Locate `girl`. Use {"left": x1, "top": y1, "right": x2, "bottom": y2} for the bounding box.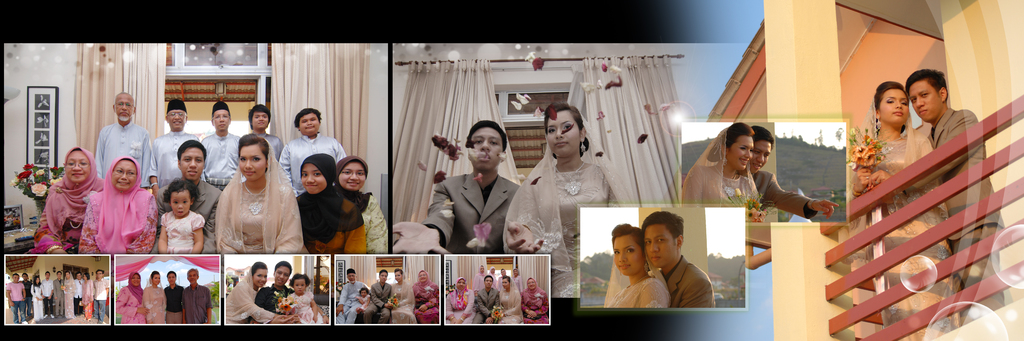
{"left": 356, "top": 283, "right": 374, "bottom": 315}.
